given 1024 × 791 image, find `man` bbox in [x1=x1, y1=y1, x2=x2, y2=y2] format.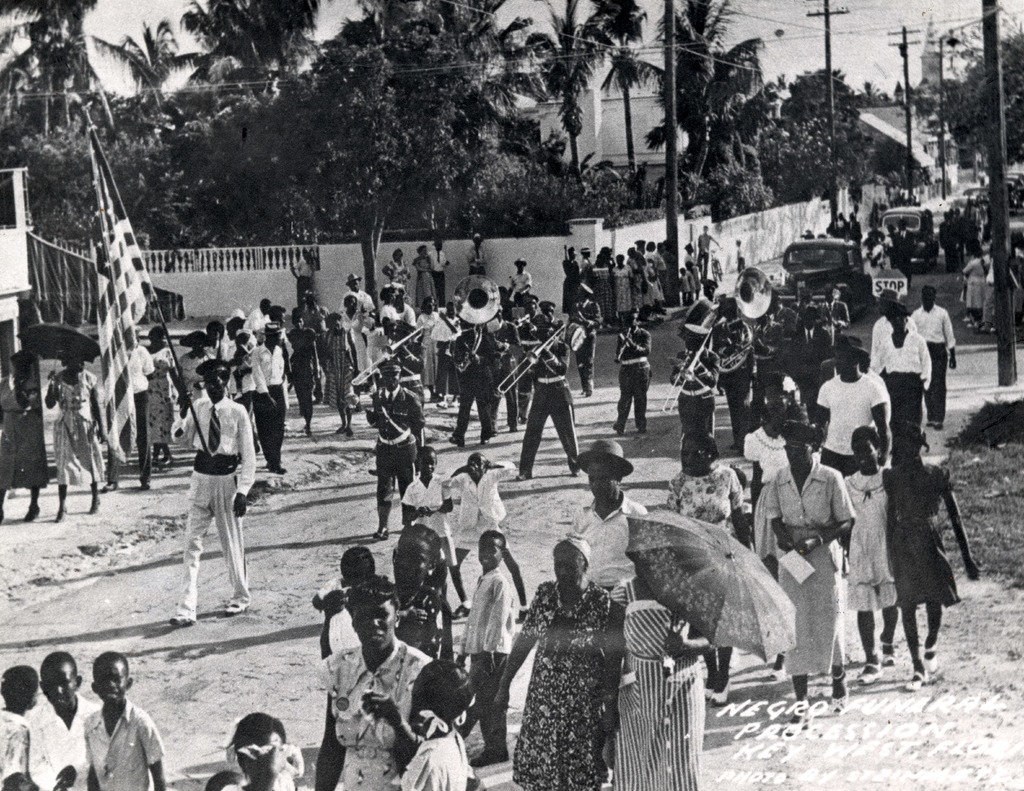
[x1=700, y1=277, x2=720, y2=307].
